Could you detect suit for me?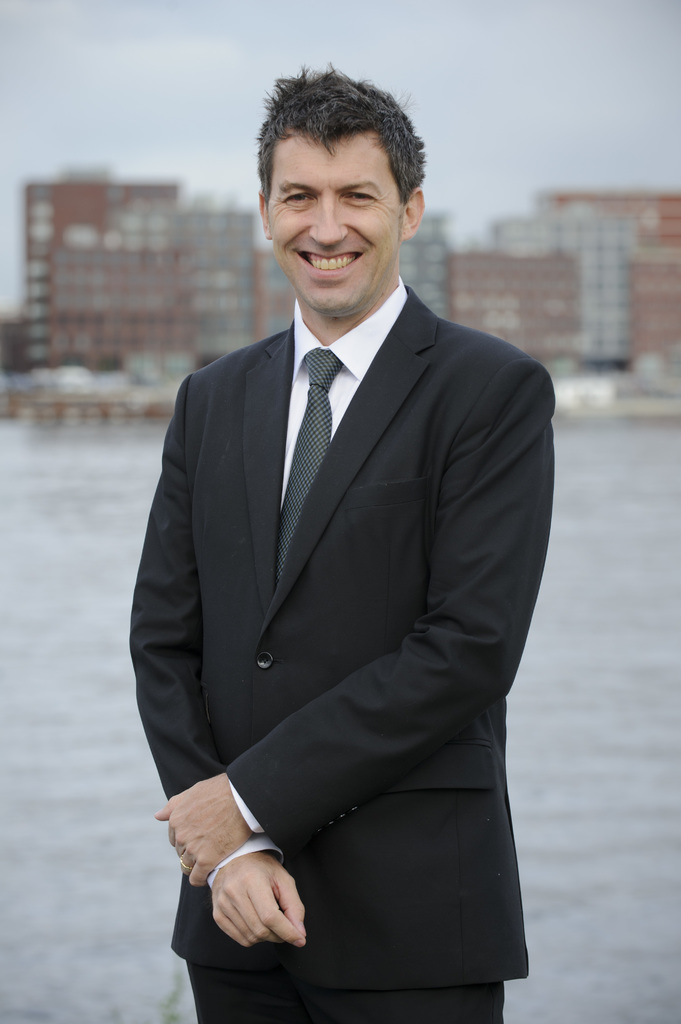
Detection result: x1=128, y1=283, x2=553, y2=1023.
